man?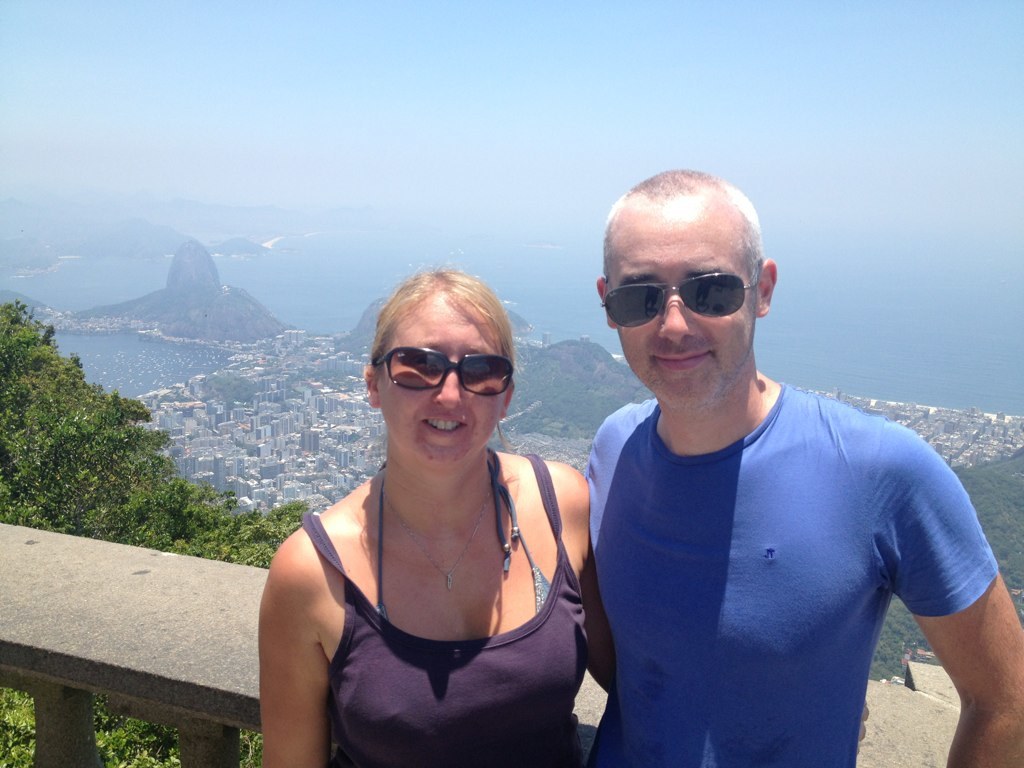
580/170/1023/767
